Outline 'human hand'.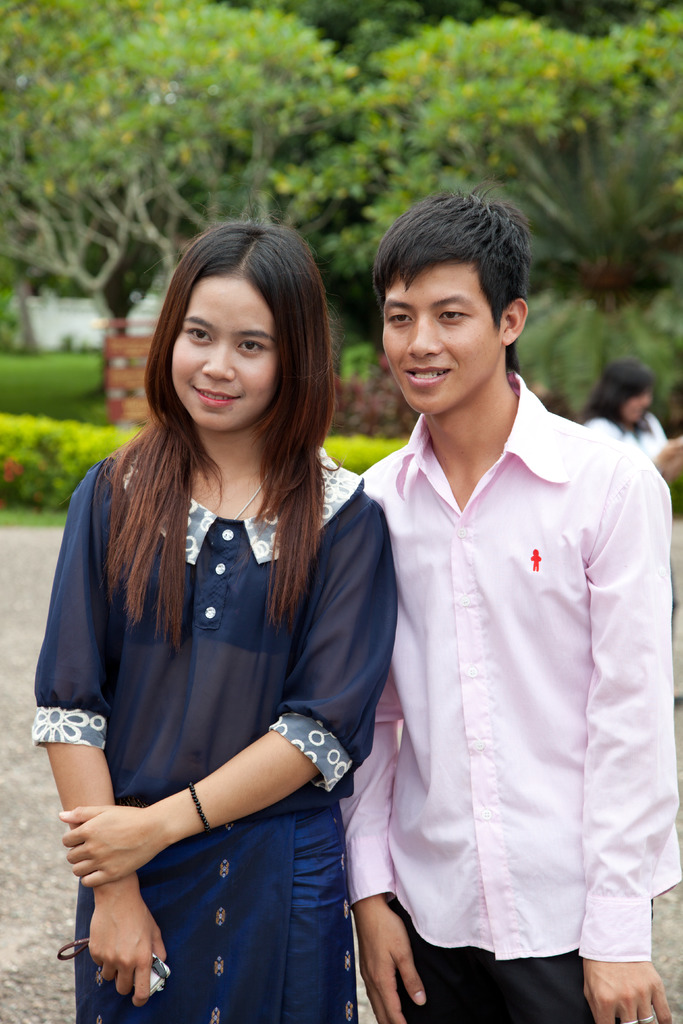
Outline: (x1=53, y1=808, x2=172, y2=888).
